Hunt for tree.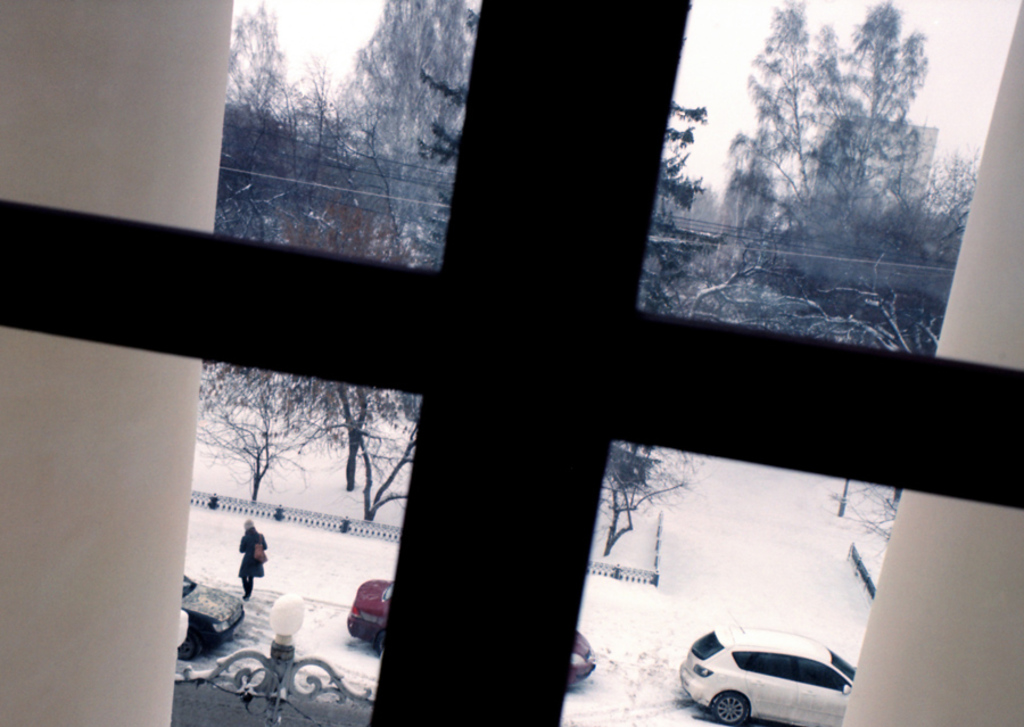
Hunted down at (909, 150, 982, 242).
